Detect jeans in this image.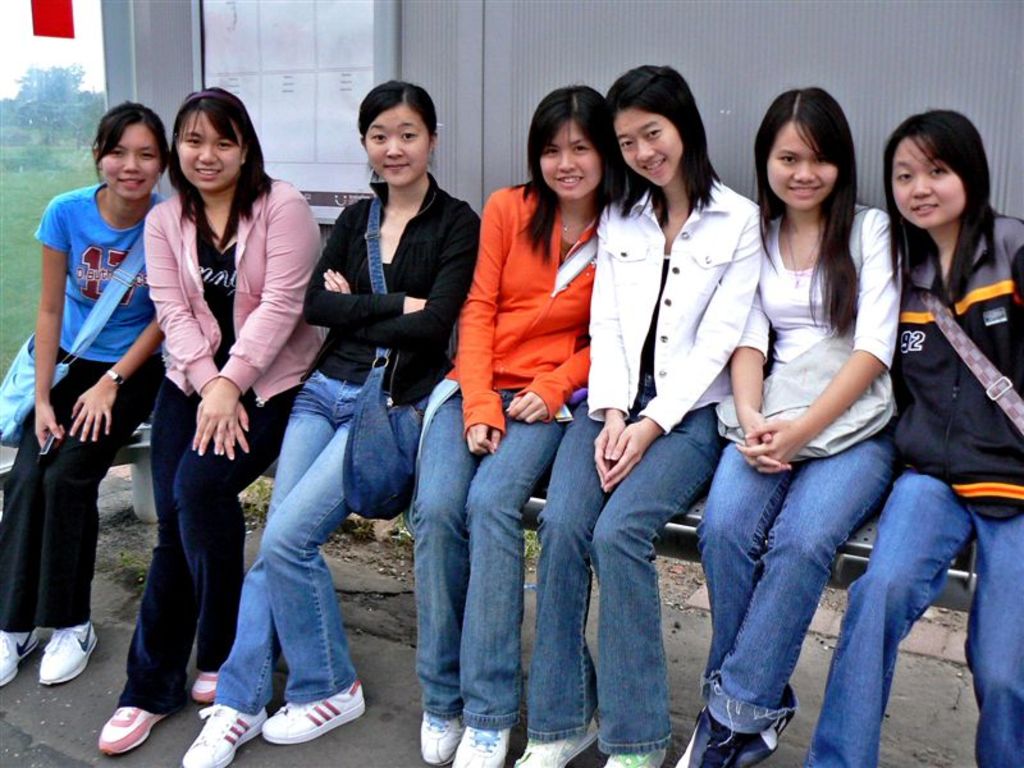
Detection: <region>110, 385, 294, 722</region>.
